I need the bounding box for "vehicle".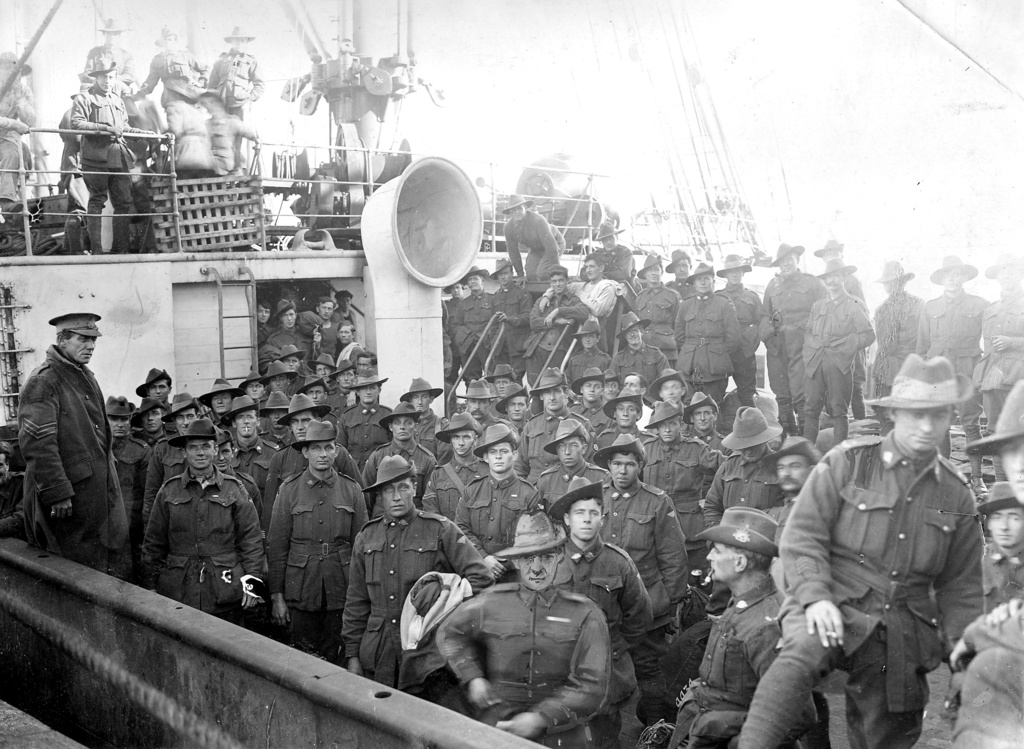
Here it is: bbox(1, 122, 756, 436).
